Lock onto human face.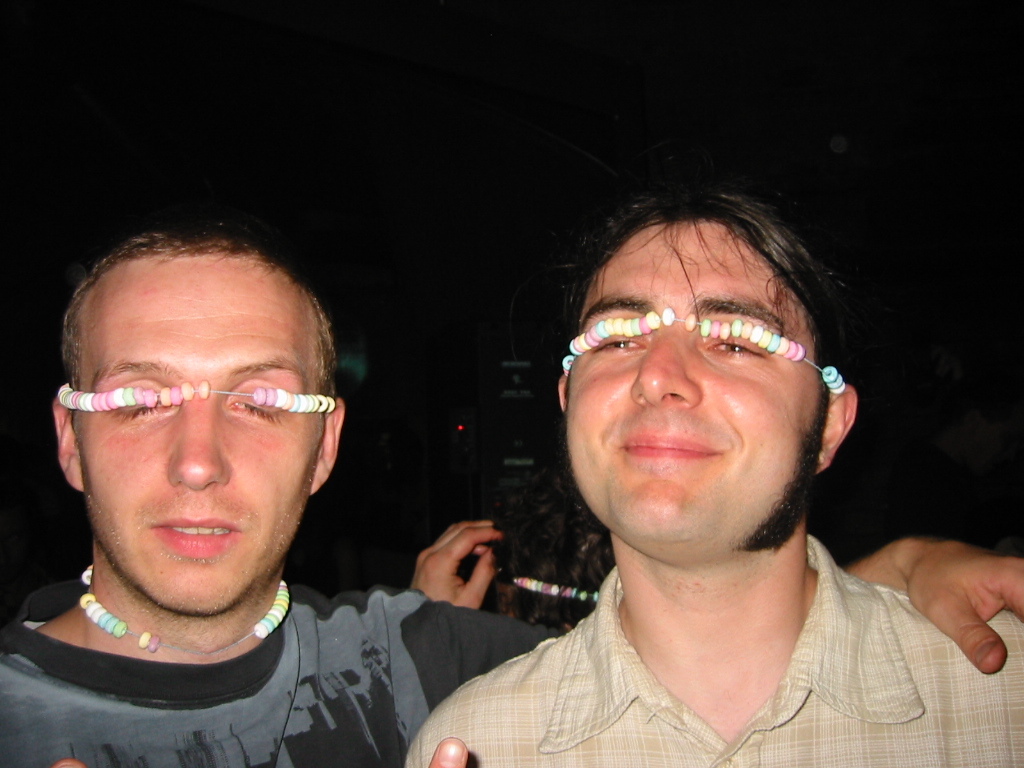
Locked: [x1=71, y1=258, x2=324, y2=610].
